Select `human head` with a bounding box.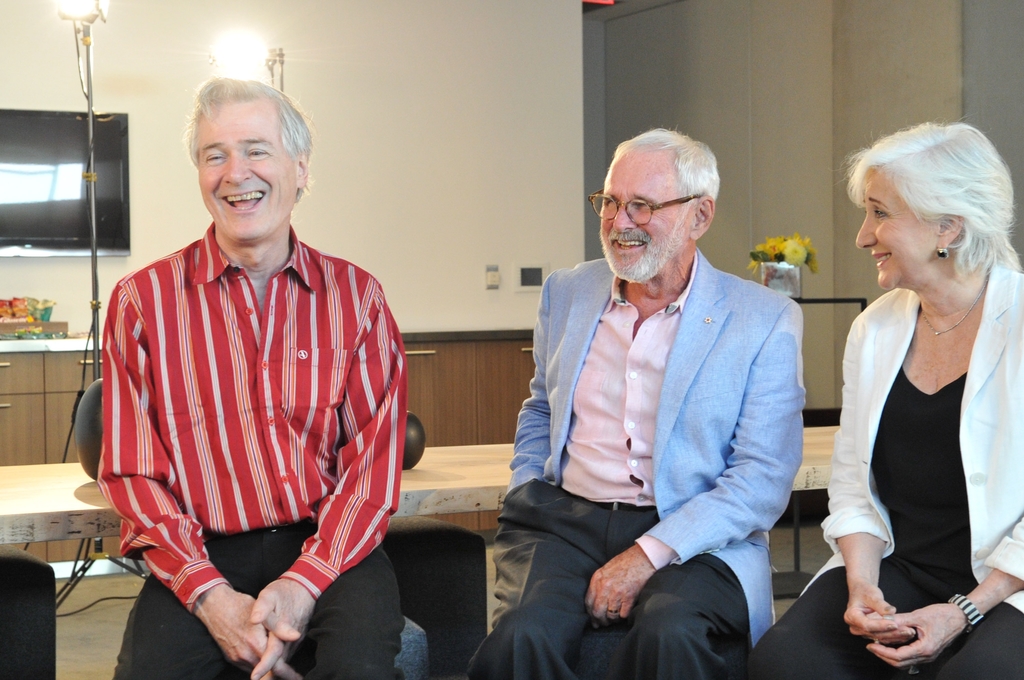
crop(184, 78, 320, 246).
